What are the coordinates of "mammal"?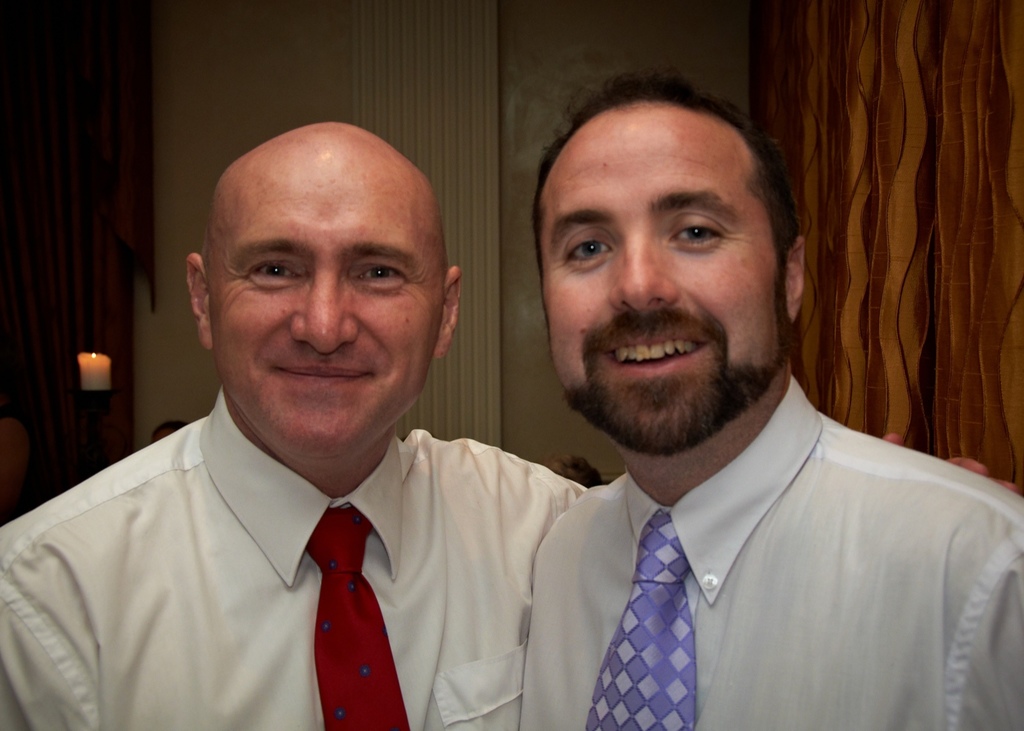
0,118,593,730.
